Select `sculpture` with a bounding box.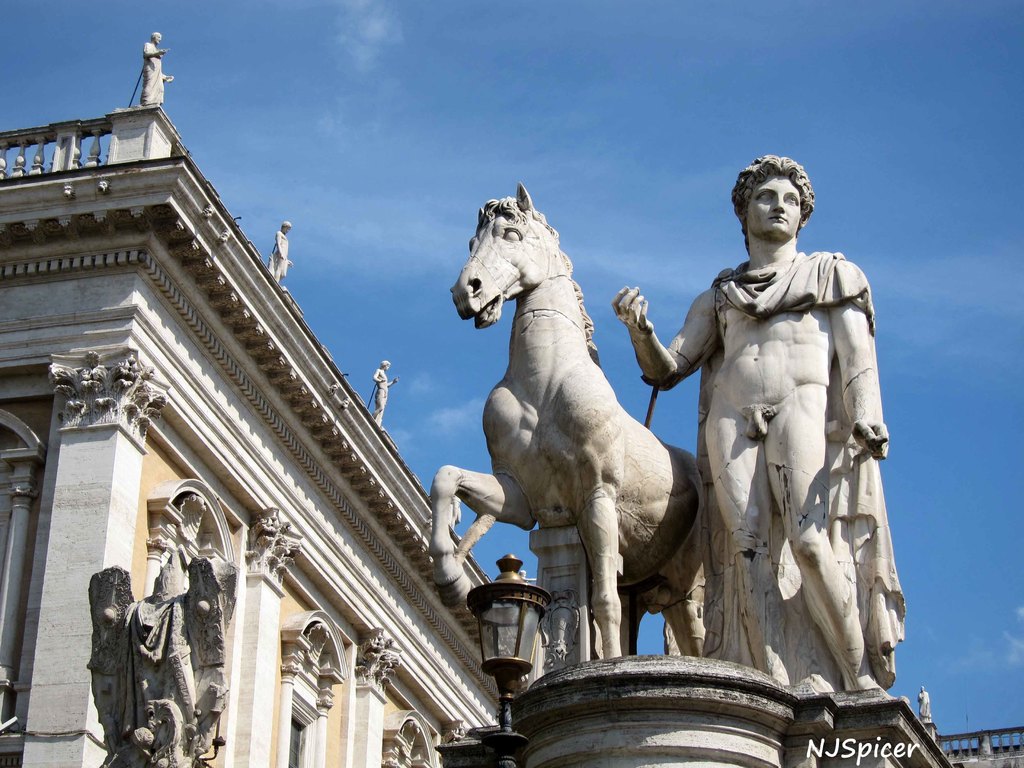
l=97, t=550, r=229, b=765.
